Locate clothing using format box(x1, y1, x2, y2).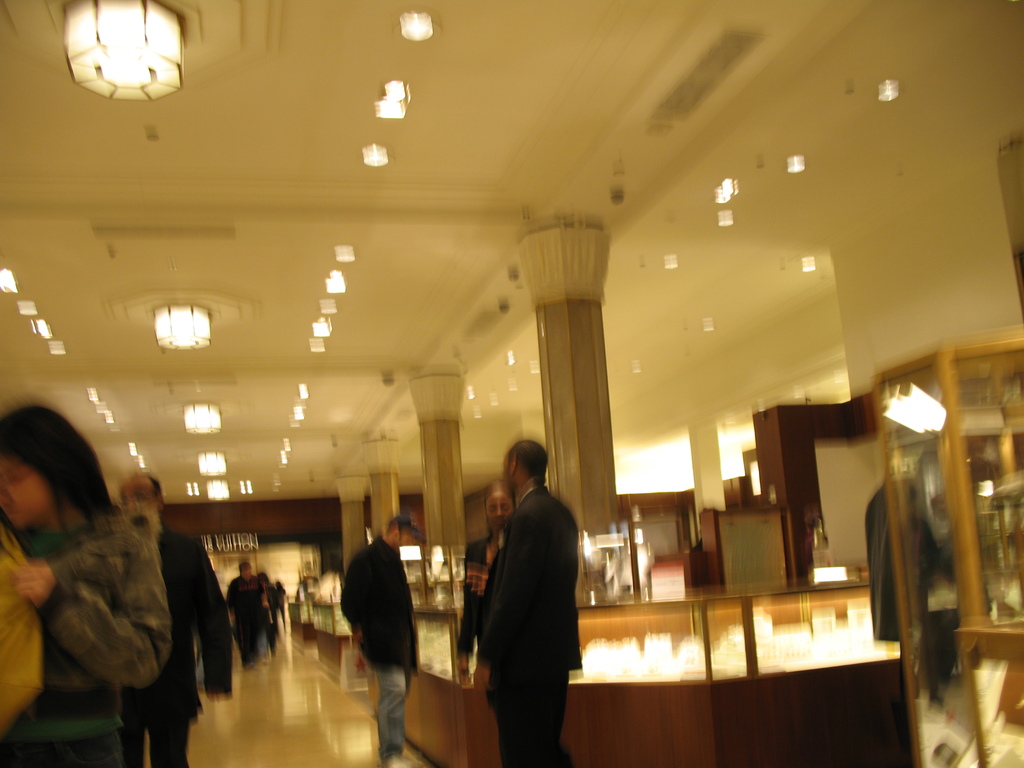
box(463, 525, 511, 707).
